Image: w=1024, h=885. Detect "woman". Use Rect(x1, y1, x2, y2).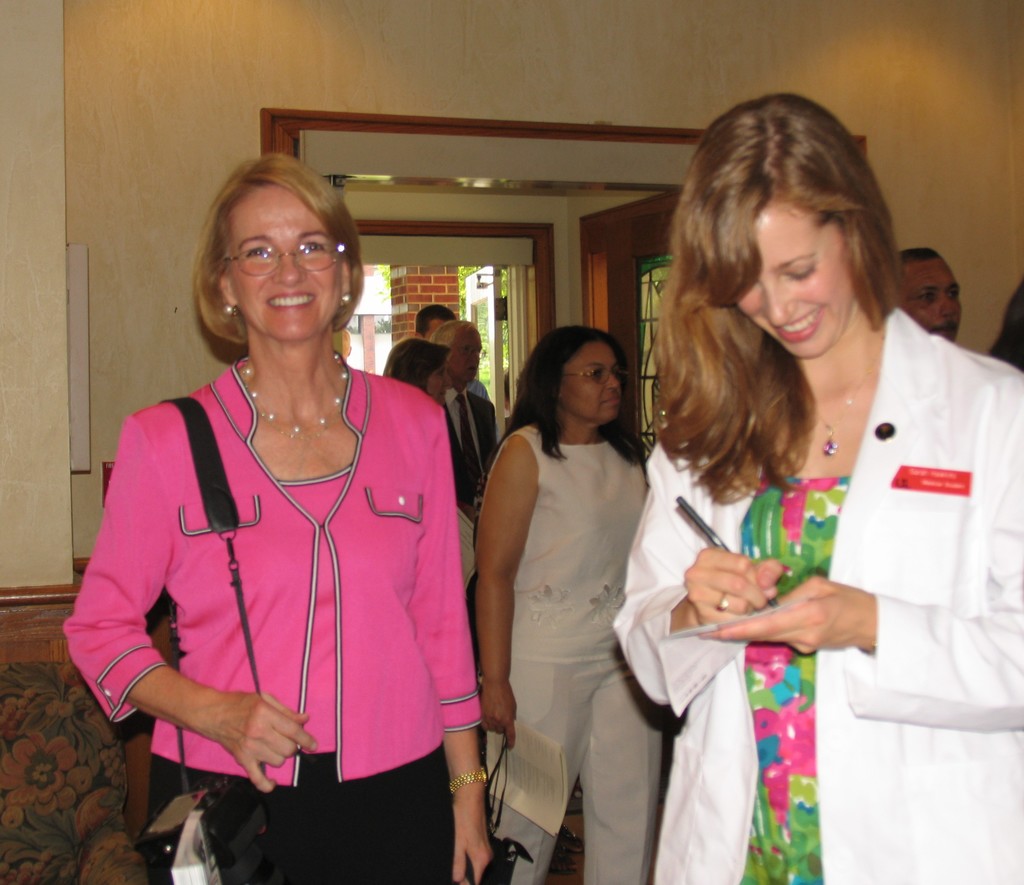
Rect(381, 337, 449, 403).
